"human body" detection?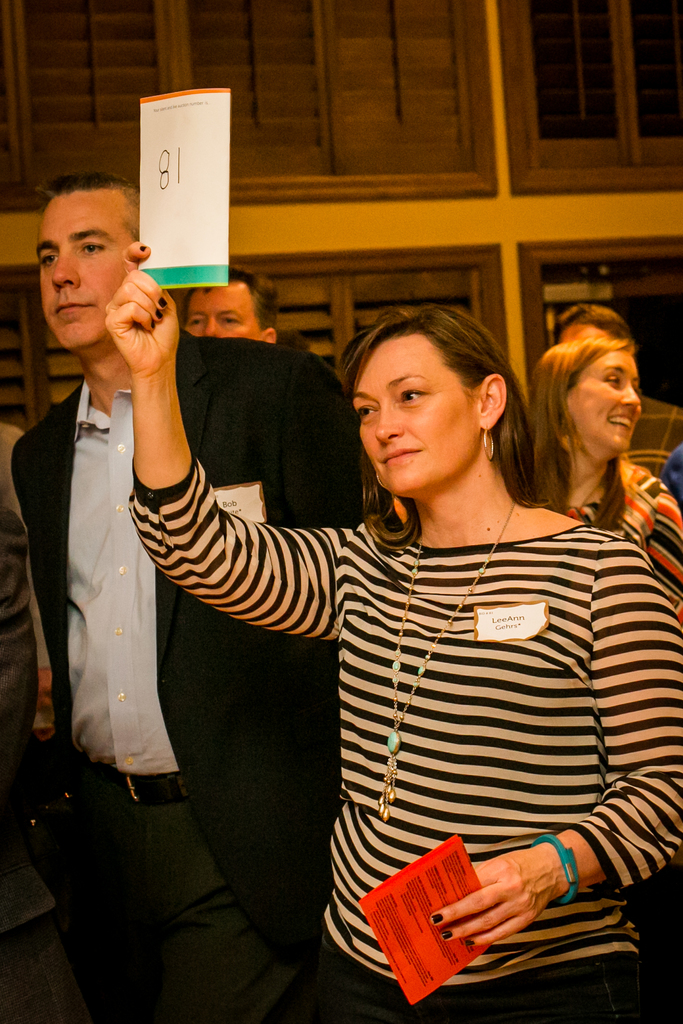
bbox(620, 397, 682, 488)
